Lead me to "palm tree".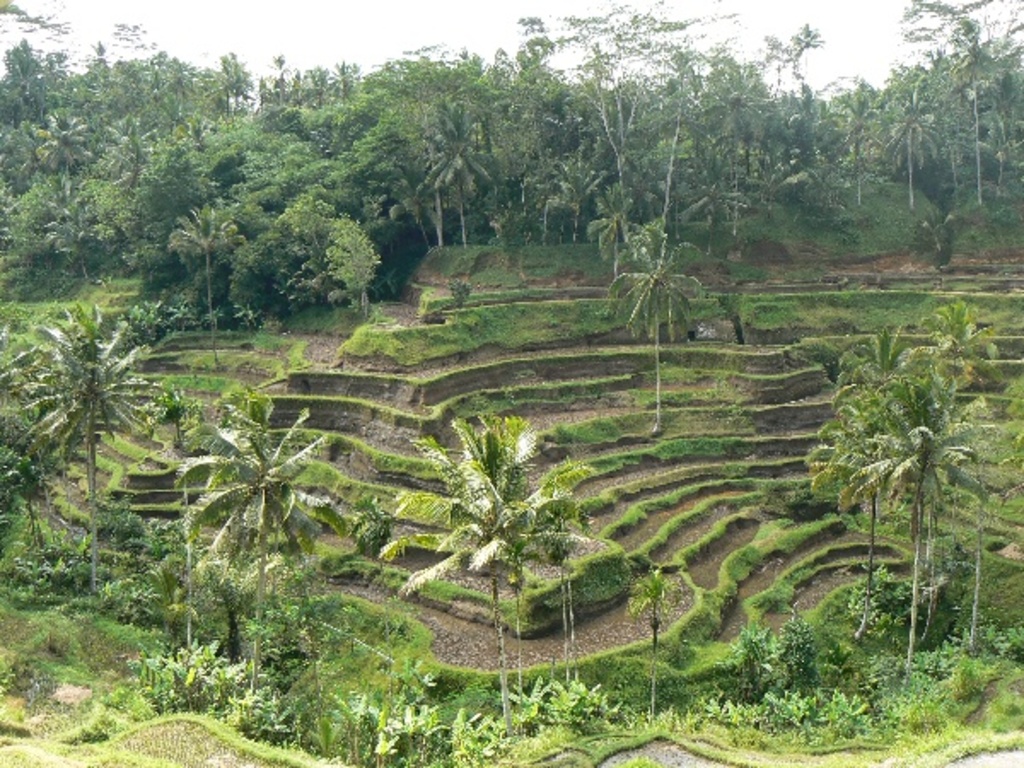
Lead to {"left": 377, "top": 411, "right": 577, "bottom": 730}.
